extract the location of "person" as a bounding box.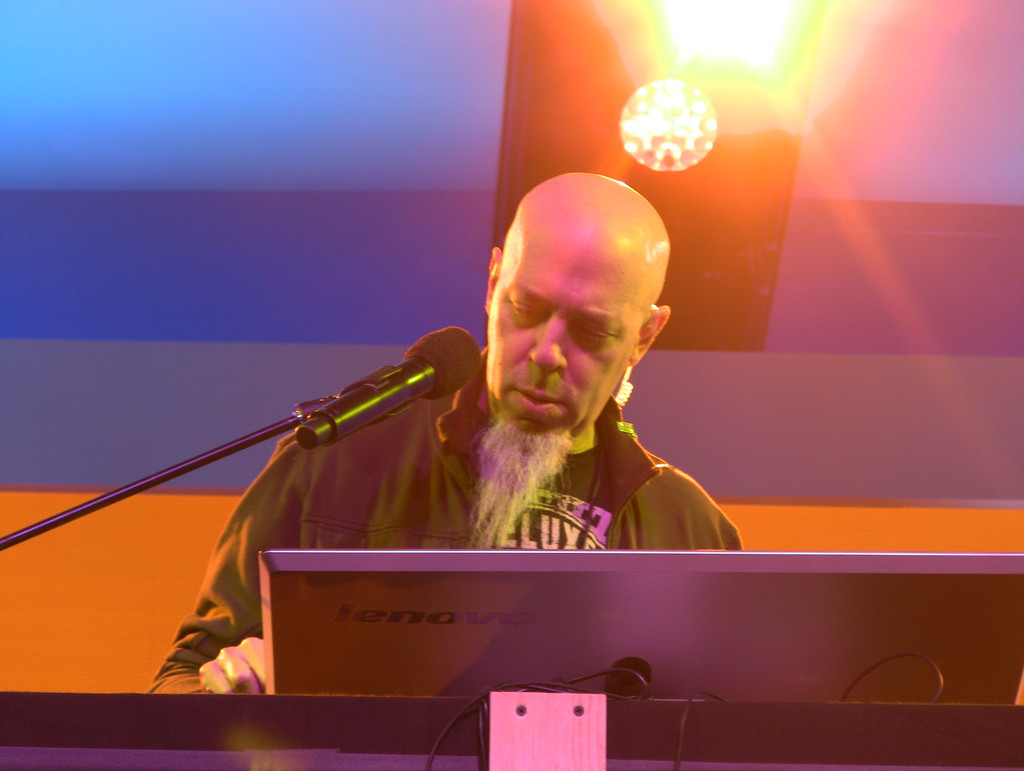
Rect(153, 172, 739, 691).
